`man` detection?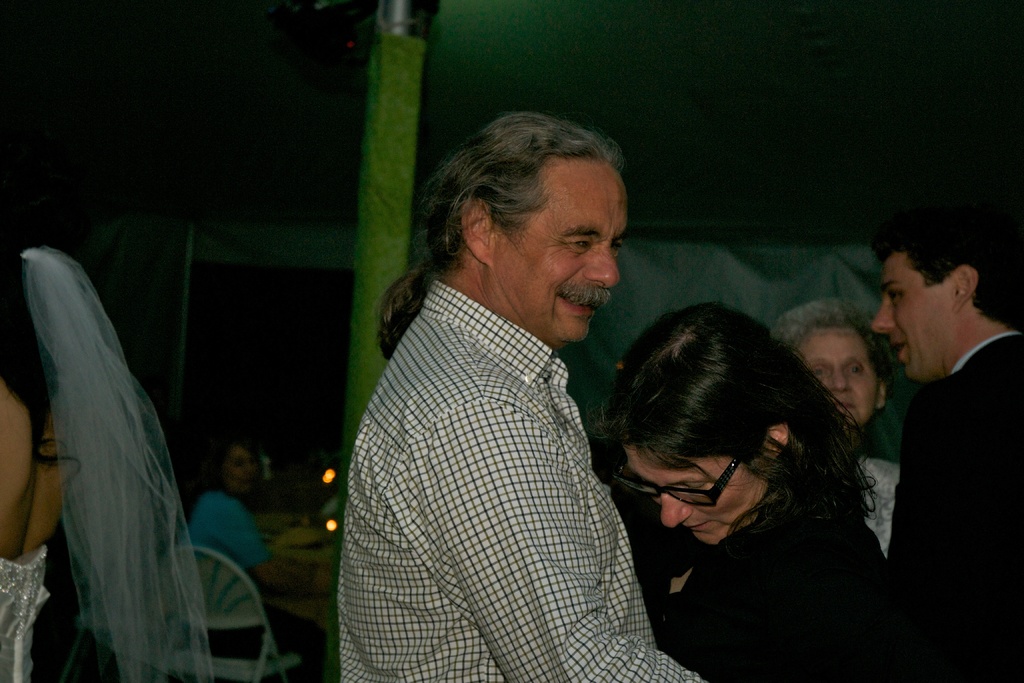
detection(850, 207, 1020, 627)
